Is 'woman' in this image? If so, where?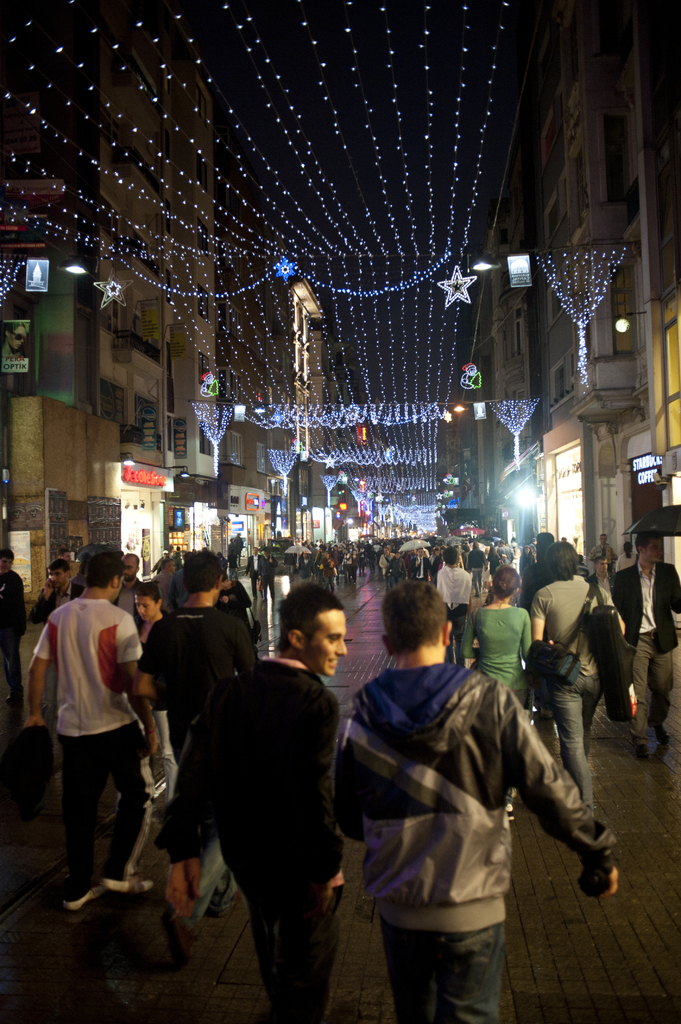
Yes, at <region>487, 541, 499, 579</region>.
